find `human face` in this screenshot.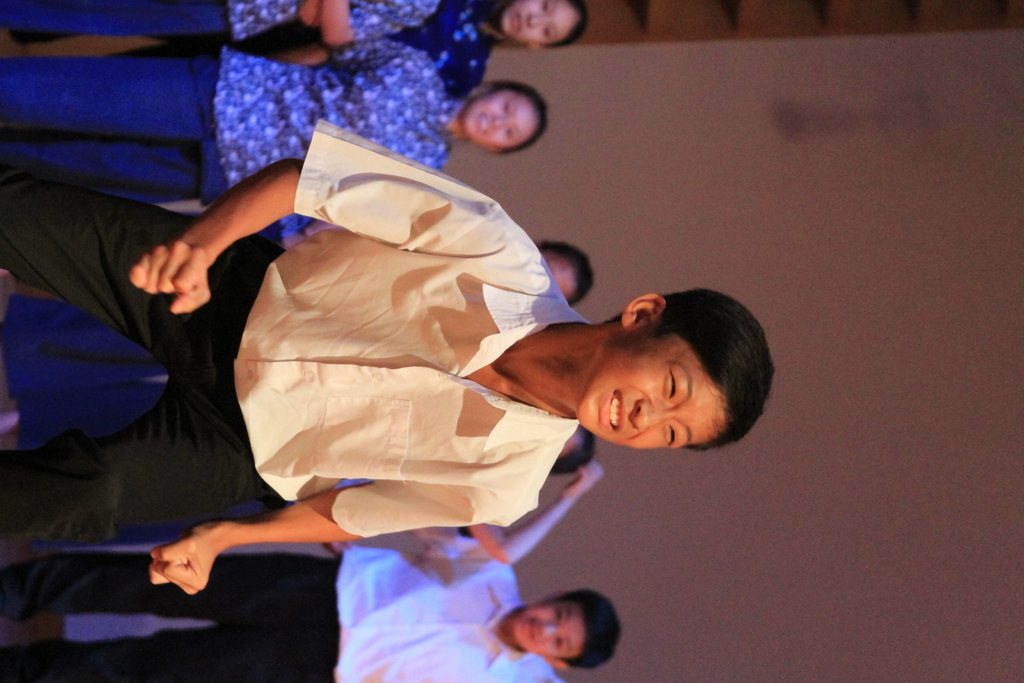
The bounding box for `human face` is (left=461, top=90, right=527, bottom=151).
